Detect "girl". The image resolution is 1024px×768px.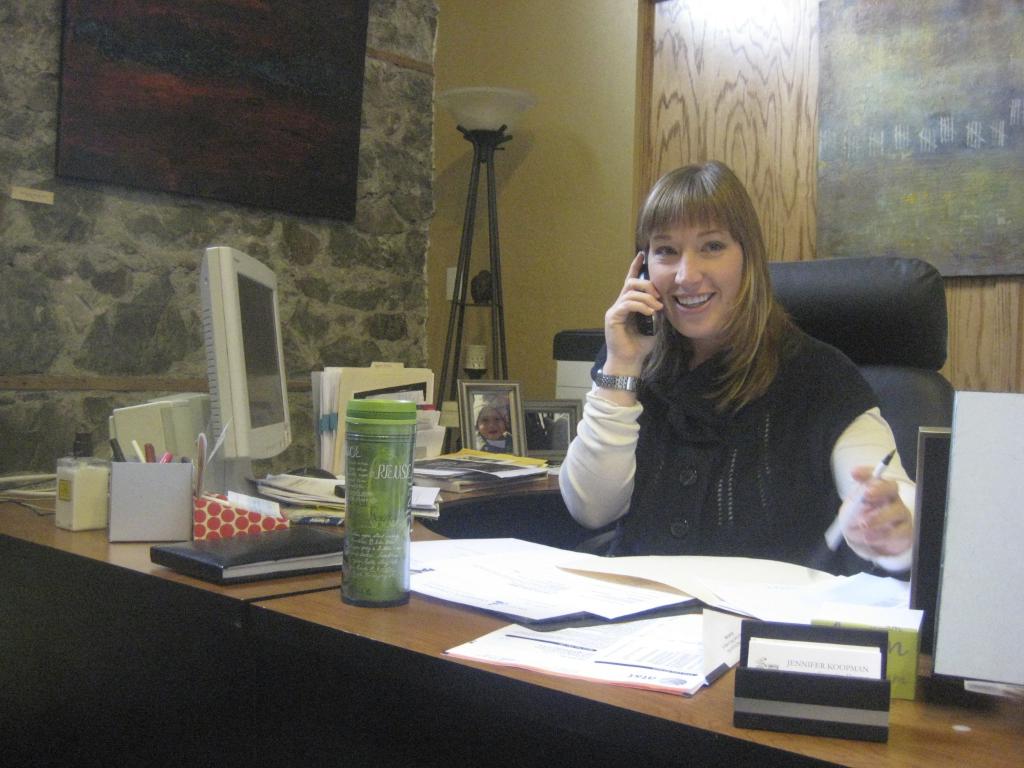
{"x1": 471, "y1": 399, "x2": 513, "y2": 451}.
